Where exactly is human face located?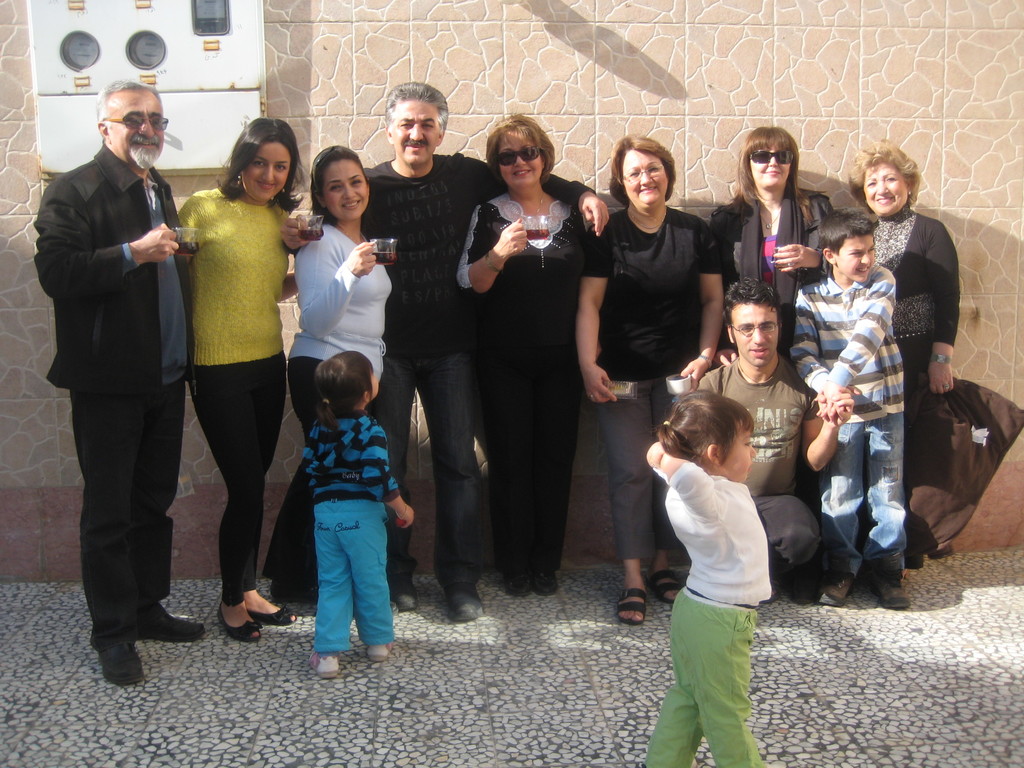
Its bounding box is box(106, 88, 166, 166).
